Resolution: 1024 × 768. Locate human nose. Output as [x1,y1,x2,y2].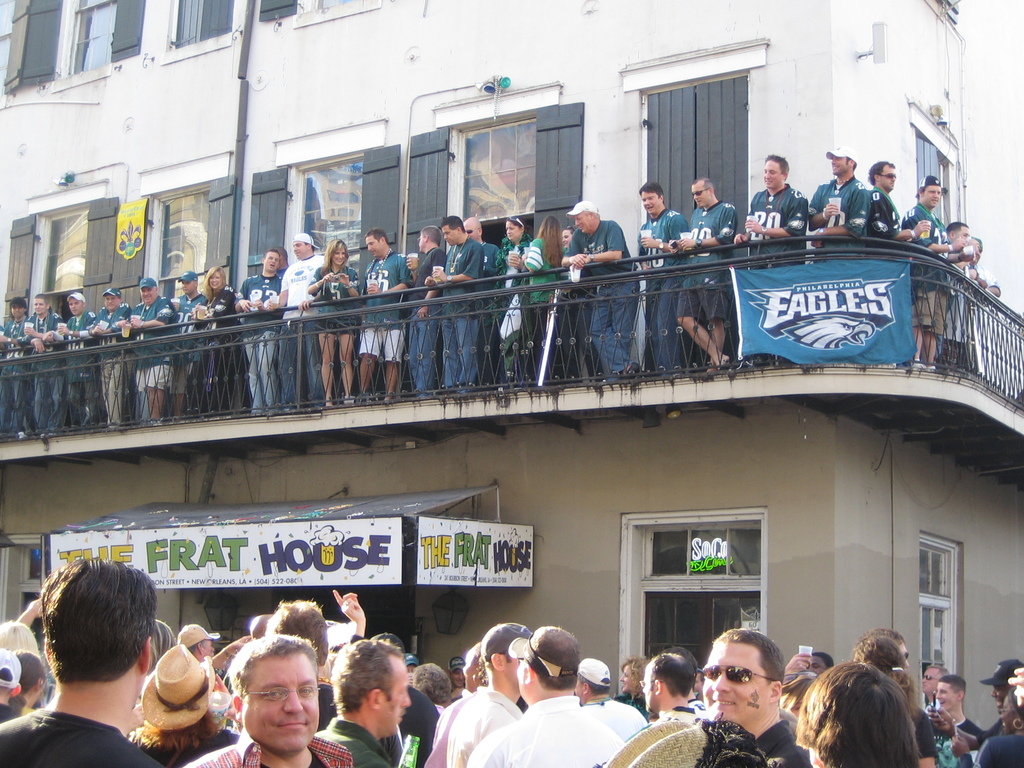
[710,674,730,691].
